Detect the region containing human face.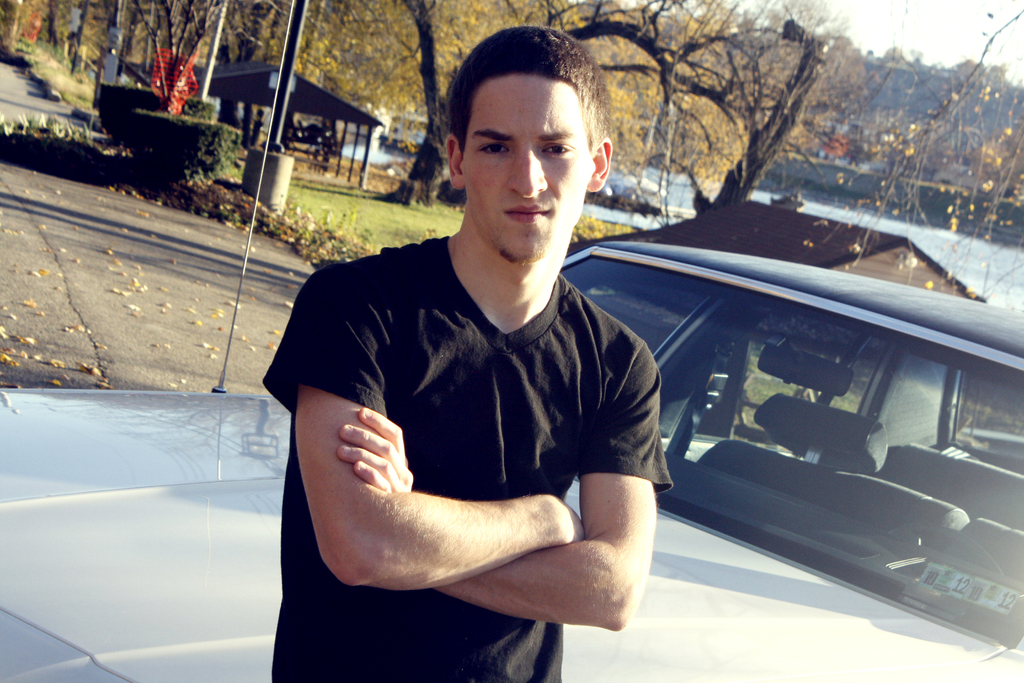
bbox=(462, 76, 592, 260).
